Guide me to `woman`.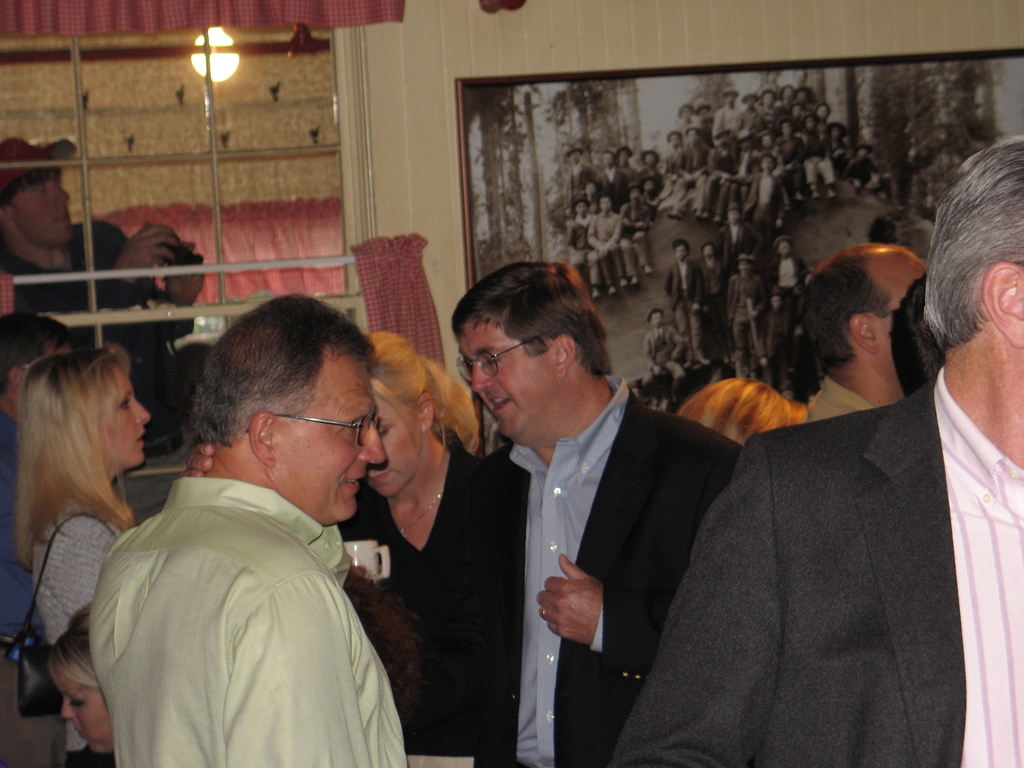
Guidance: [x1=334, y1=326, x2=488, y2=767].
